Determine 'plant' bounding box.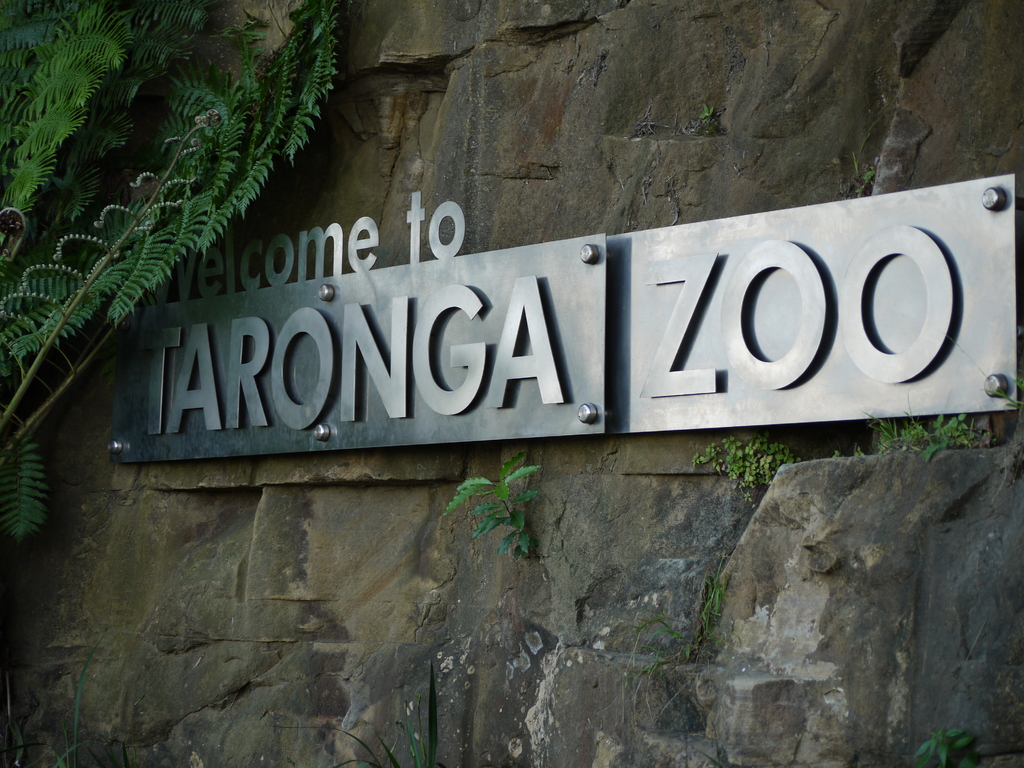
Determined: 909/729/975/767.
